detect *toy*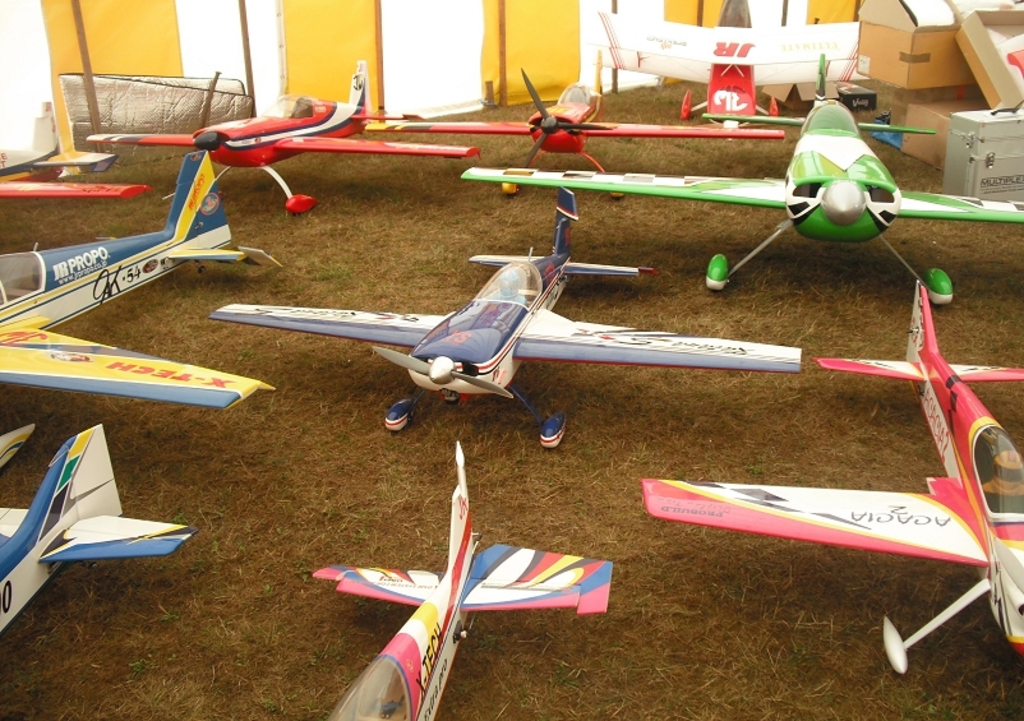
BBox(456, 52, 1023, 288)
